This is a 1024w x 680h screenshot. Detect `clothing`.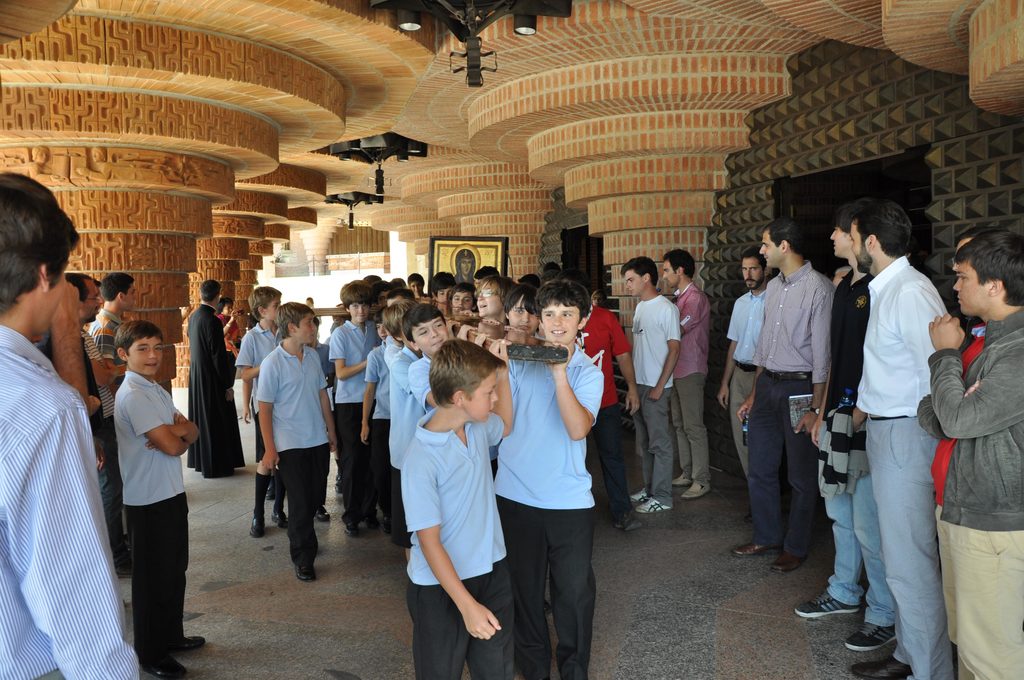
(583,302,641,532).
